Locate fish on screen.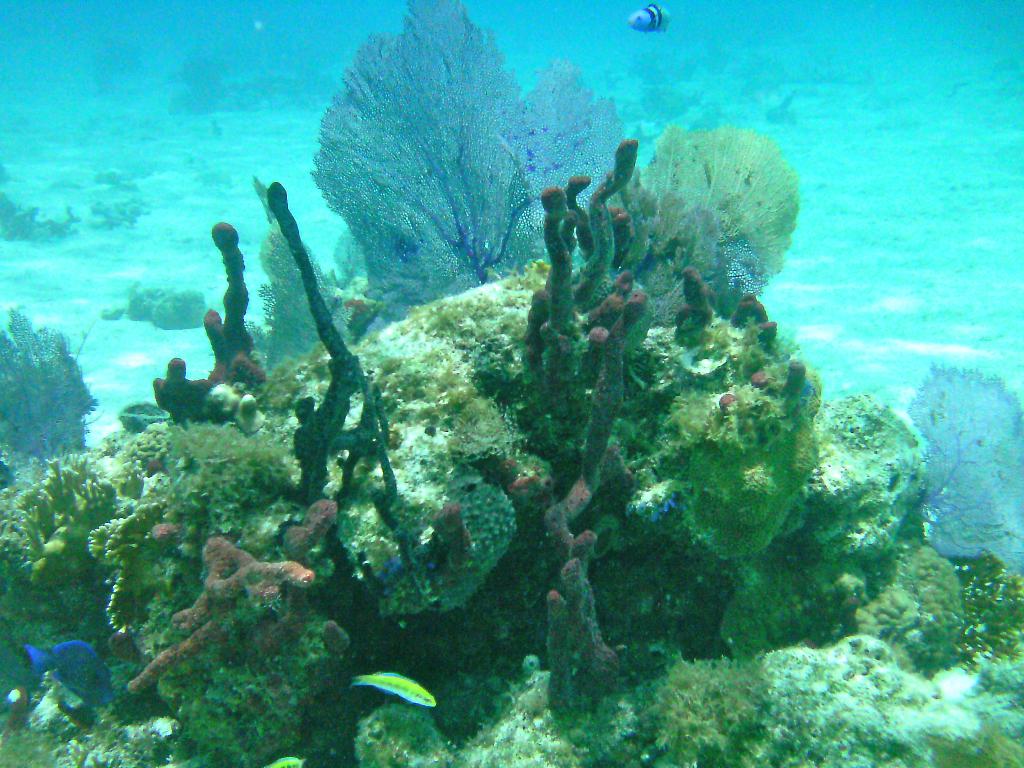
On screen at detection(19, 634, 126, 715).
